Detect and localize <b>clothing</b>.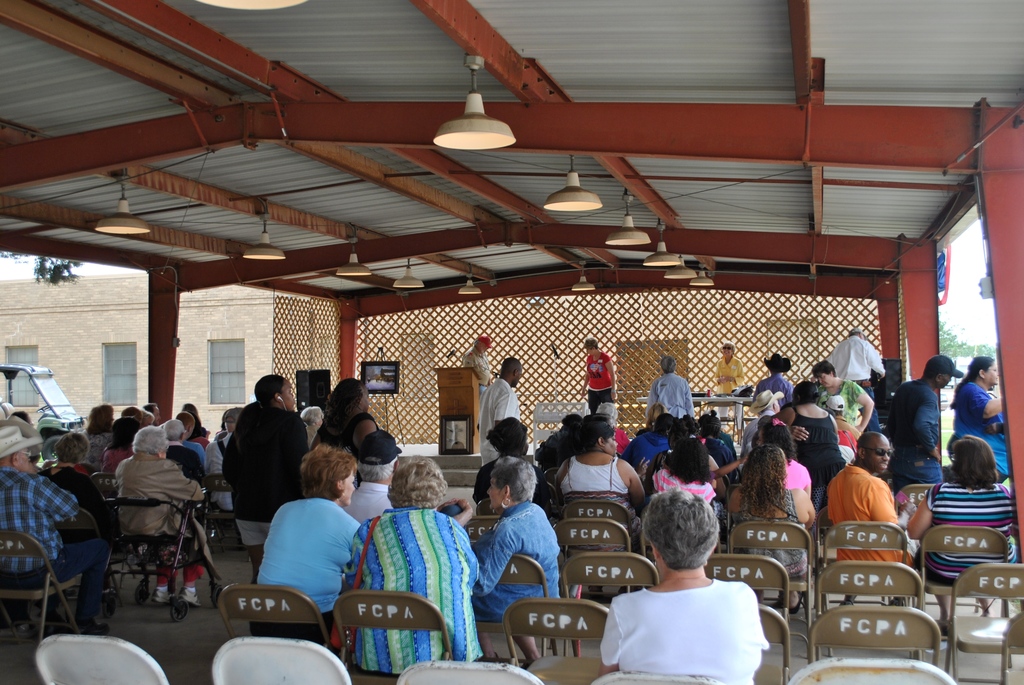
Localized at [x1=828, y1=456, x2=909, y2=572].
